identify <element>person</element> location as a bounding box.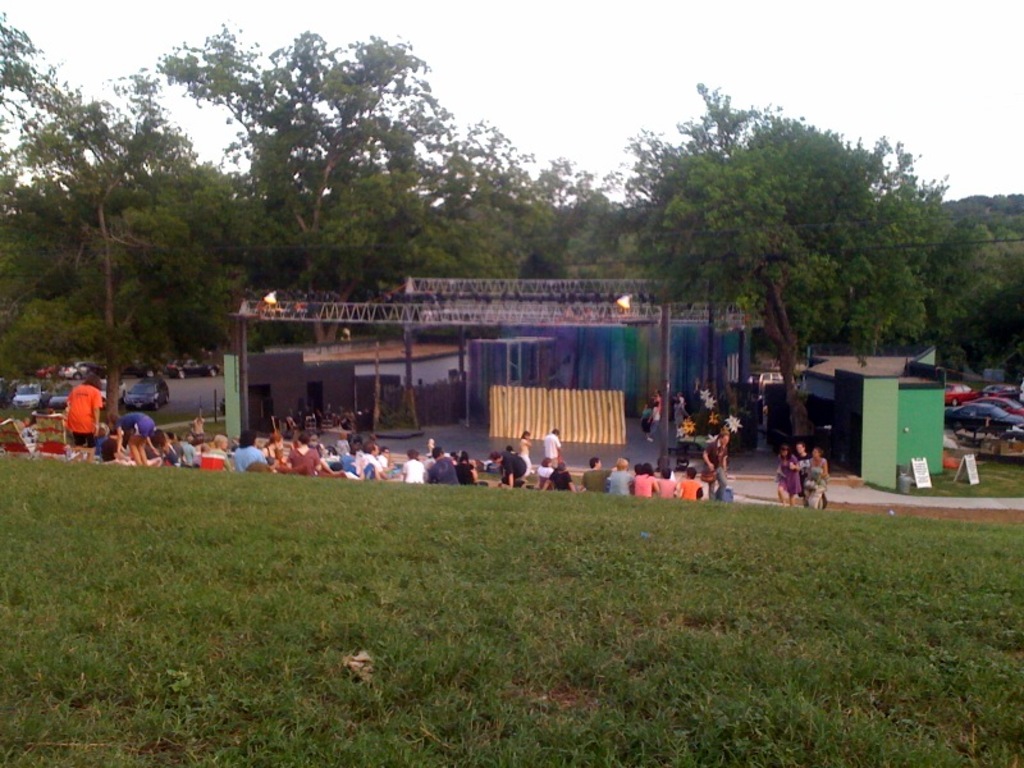
675/396/692/434.
